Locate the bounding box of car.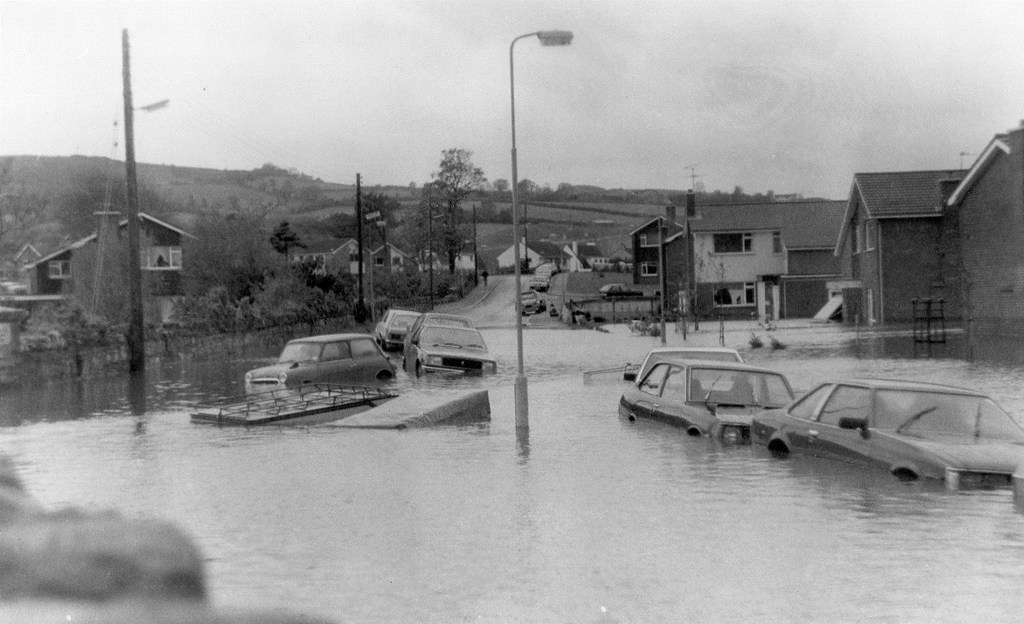
Bounding box: bbox=[248, 333, 397, 385].
